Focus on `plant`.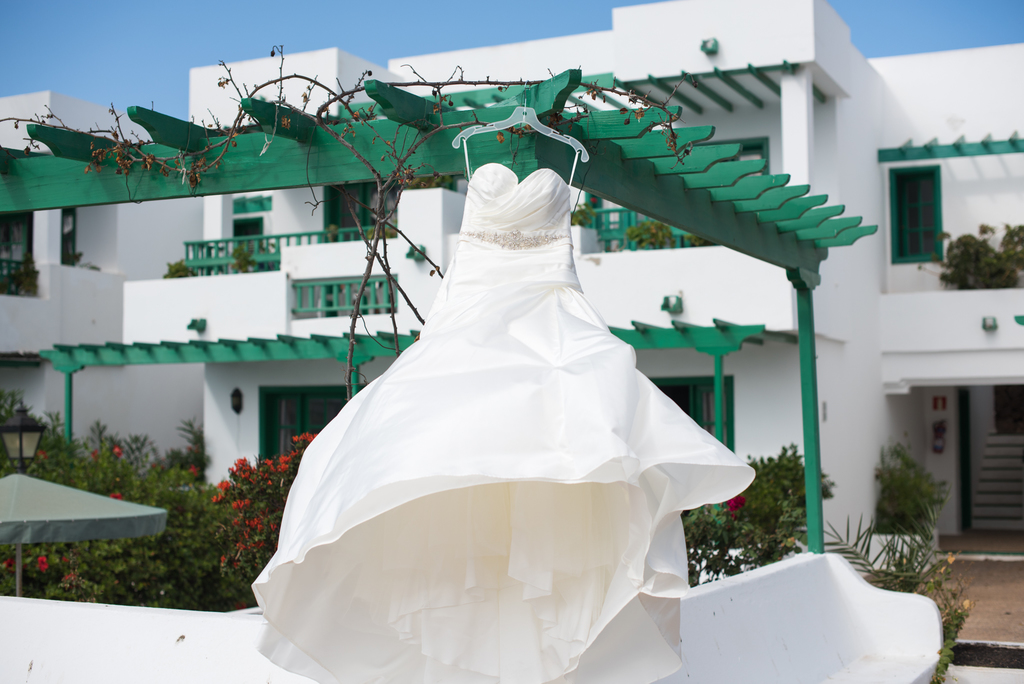
Focused at <region>561, 193, 604, 237</region>.
